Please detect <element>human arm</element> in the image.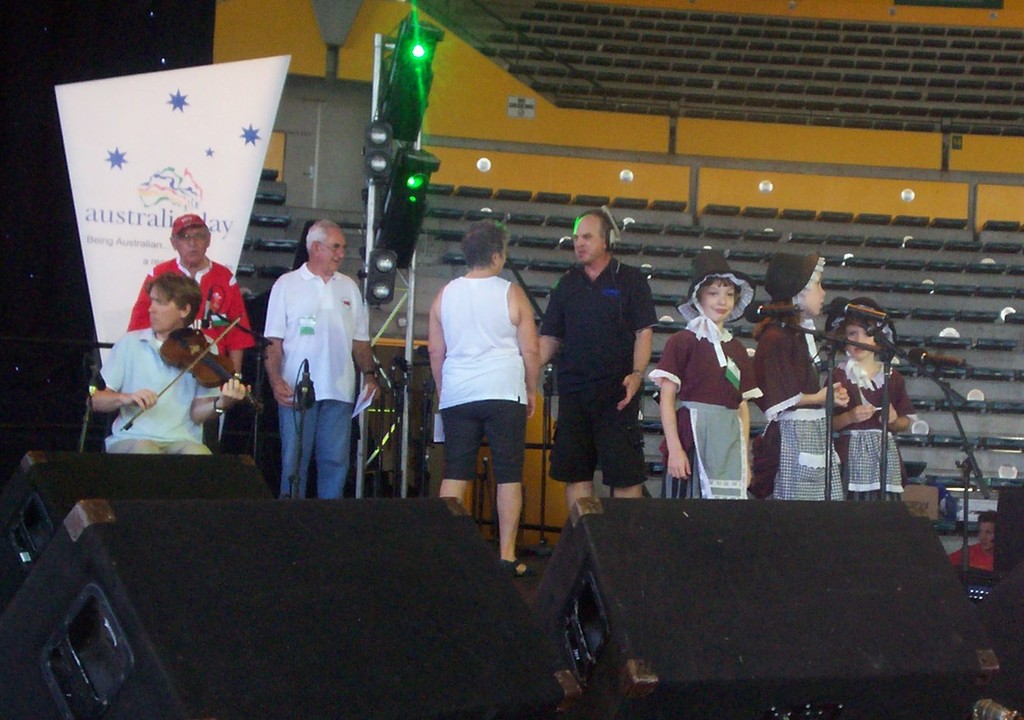
locate(341, 286, 381, 408).
